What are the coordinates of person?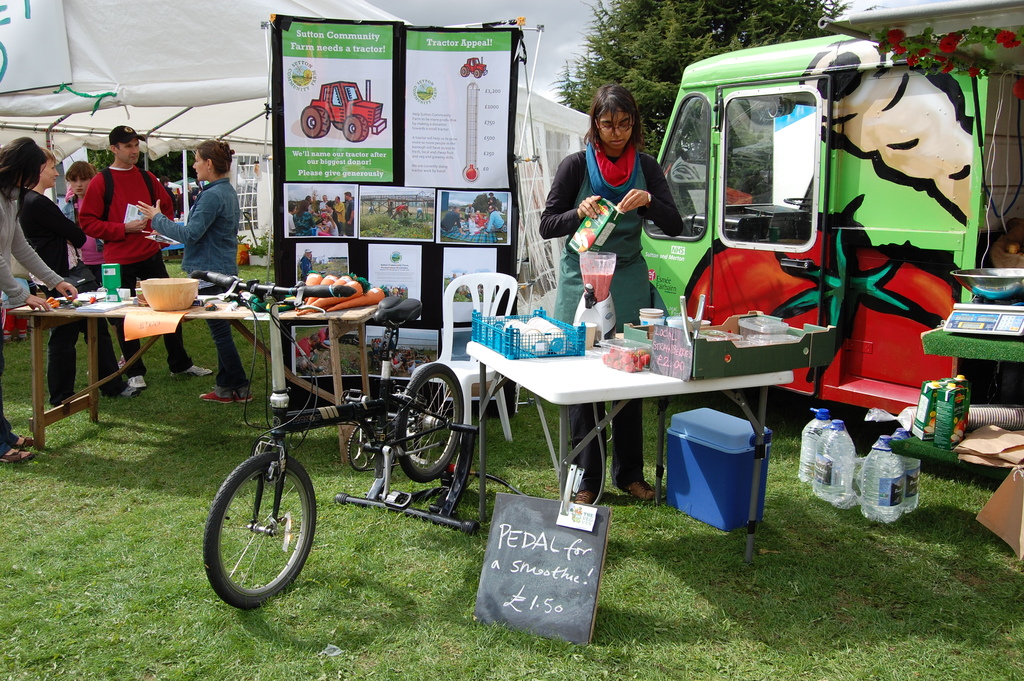
x1=60, y1=160, x2=97, y2=286.
